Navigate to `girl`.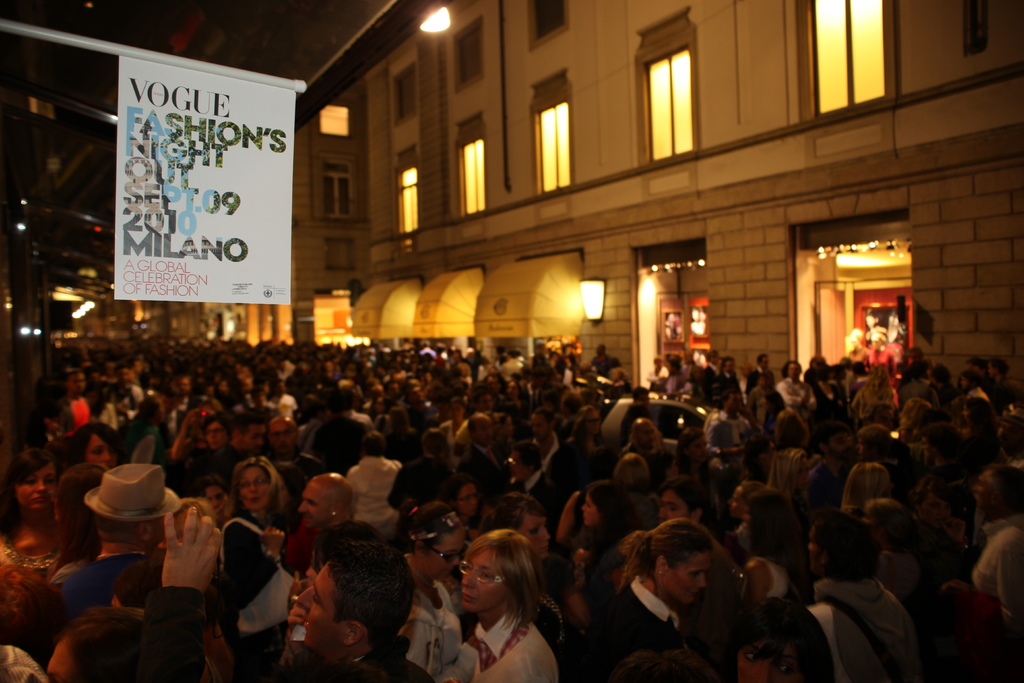
Navigation target: box(571, 481, 628, 587).
